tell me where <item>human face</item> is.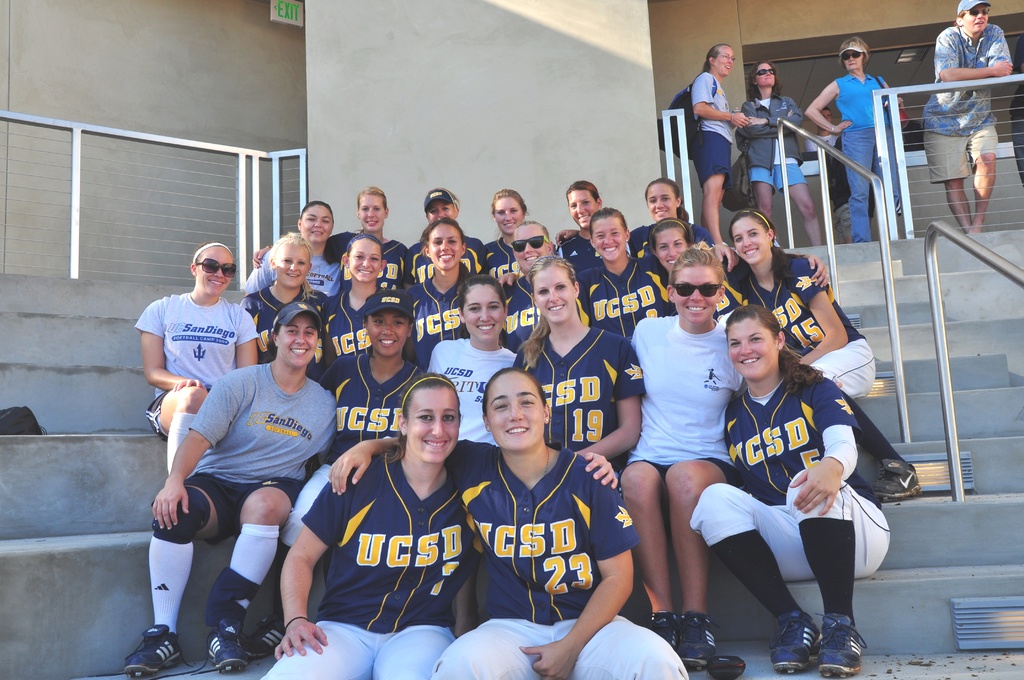
<item>human face</item> is at pyautogui.locateOnScreen(299, 203, 332, 241).
